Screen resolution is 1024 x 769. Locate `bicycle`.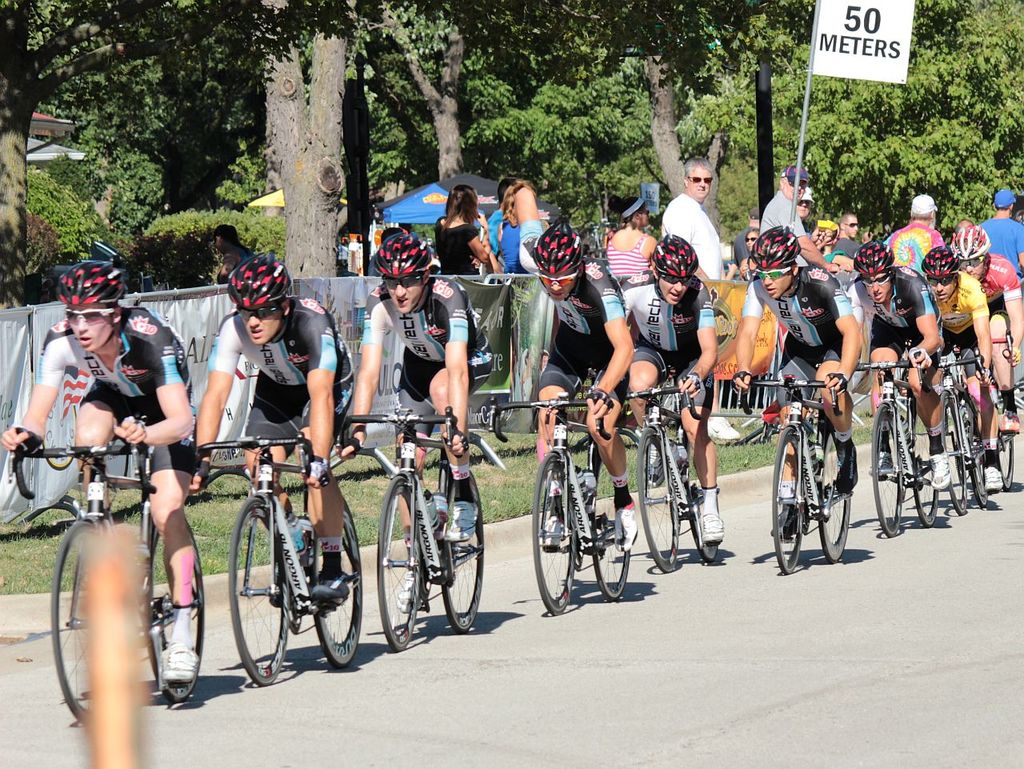
crop(774, 382, 850, 573).
